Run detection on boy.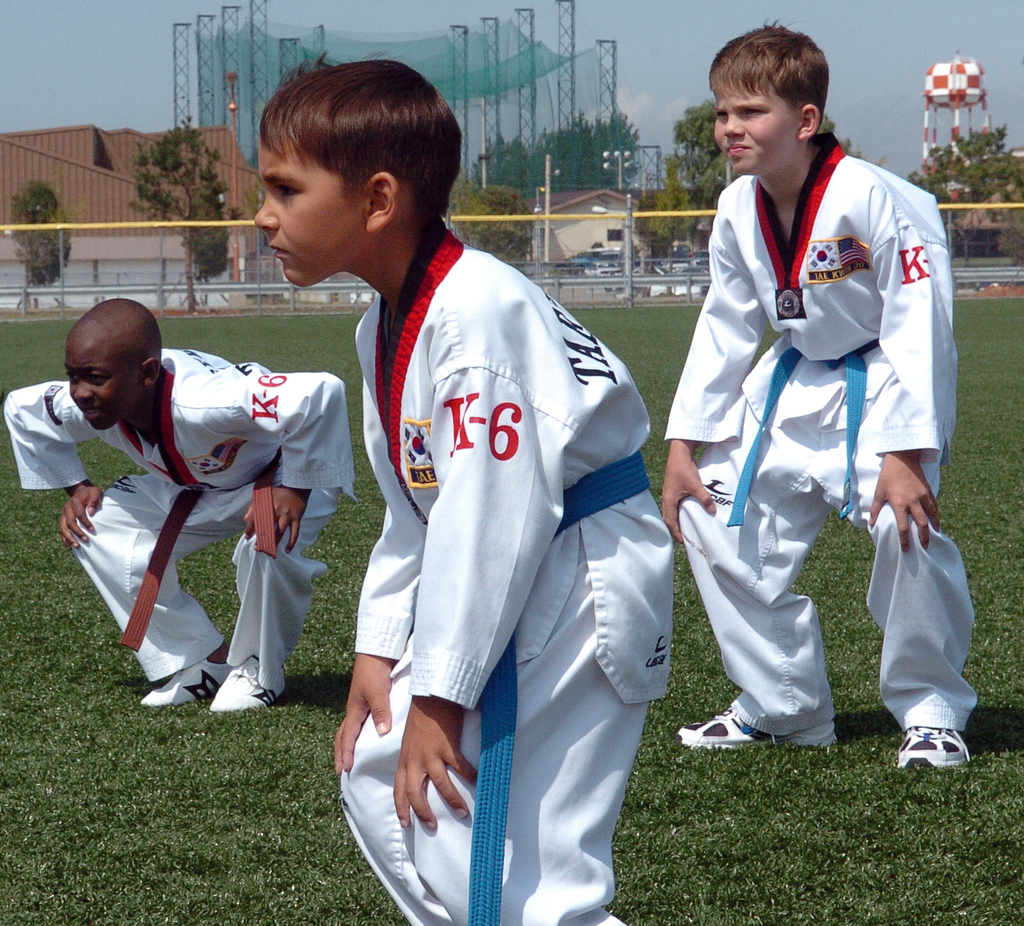
Result: [647,43,980,779].
